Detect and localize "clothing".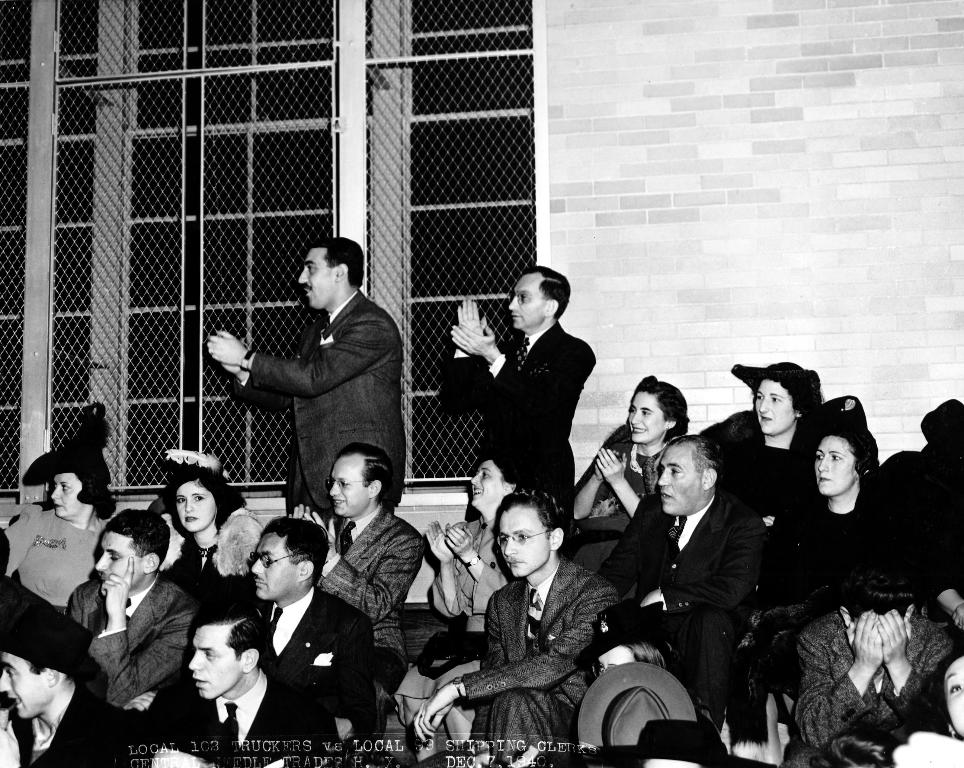
Localized at crop(781, 609, 953, 767).
